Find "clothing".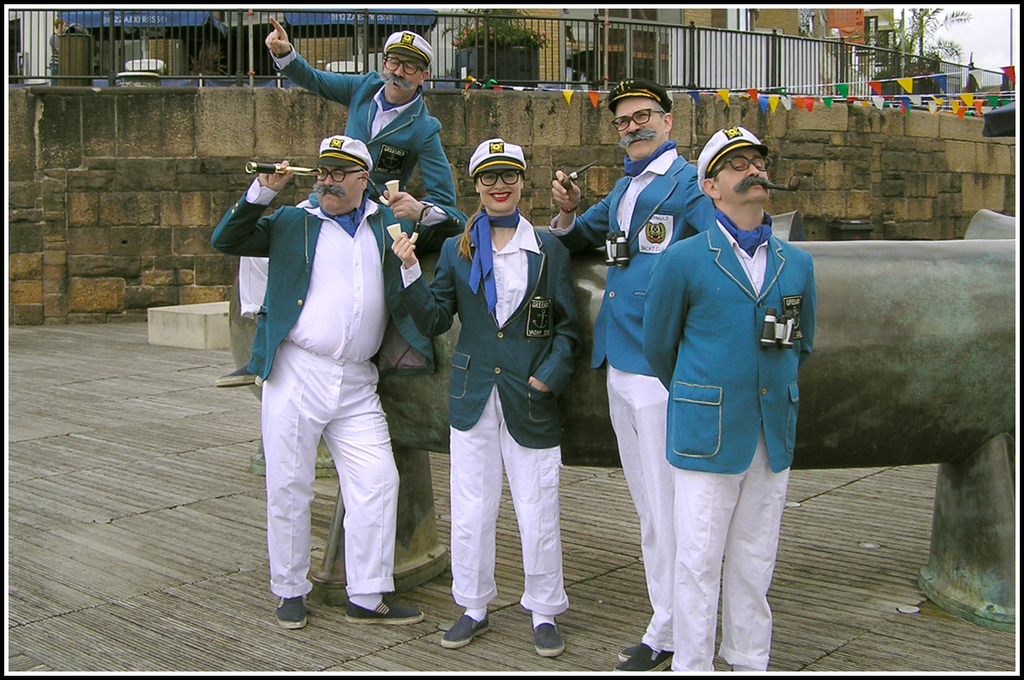
bbox(264, 35, 456, 246).
